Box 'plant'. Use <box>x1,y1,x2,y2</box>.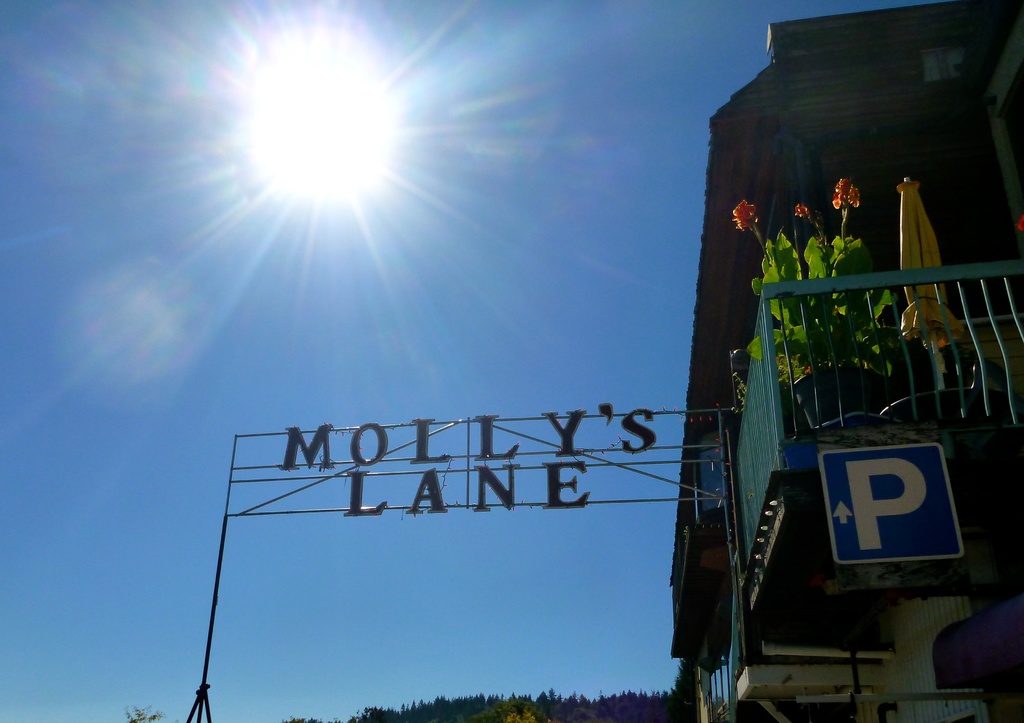
<box>728,372,746,422</box>.
